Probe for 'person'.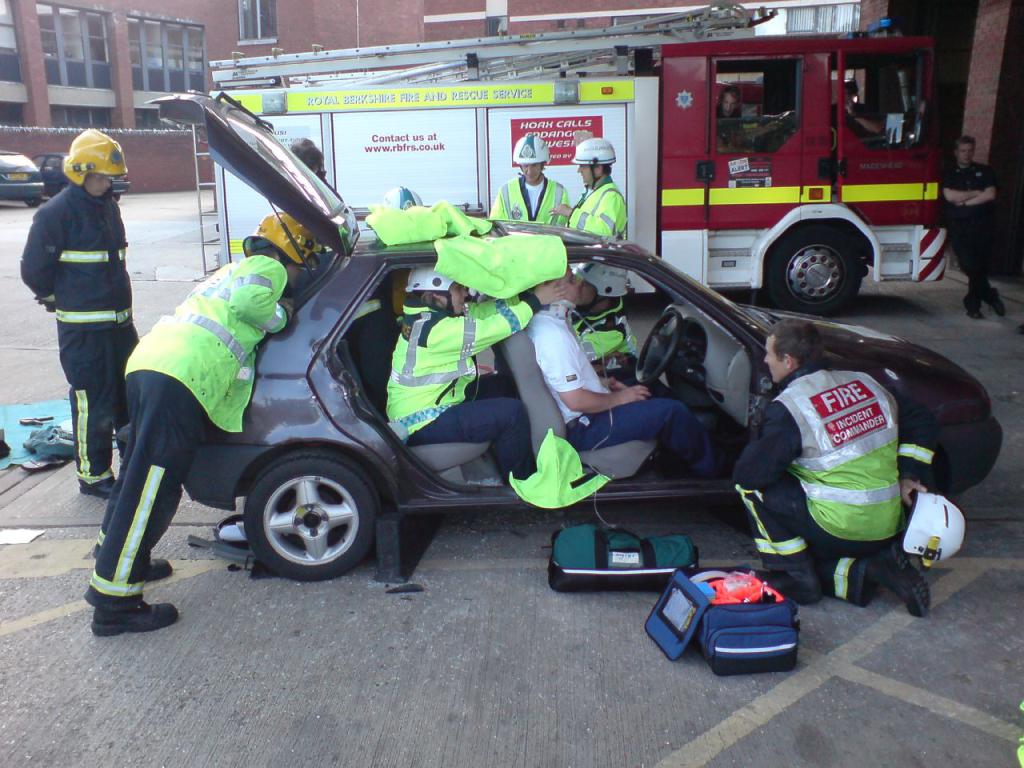
Probe result: crop(384, 266, 564, 478).
